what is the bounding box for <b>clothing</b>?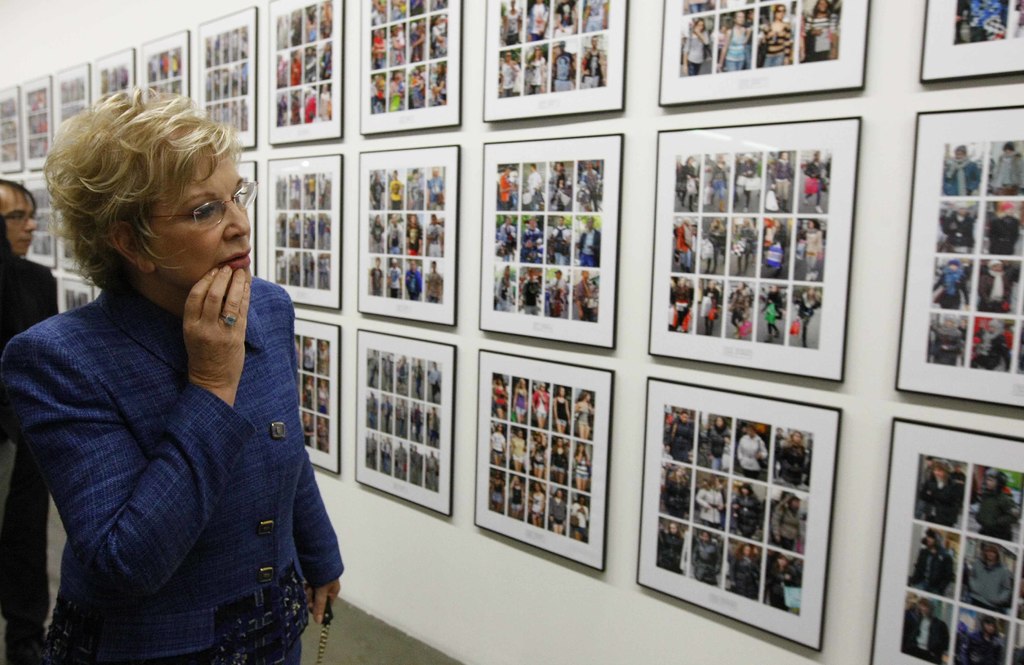
x1=932 y1=272 x2=970 y2=311.
